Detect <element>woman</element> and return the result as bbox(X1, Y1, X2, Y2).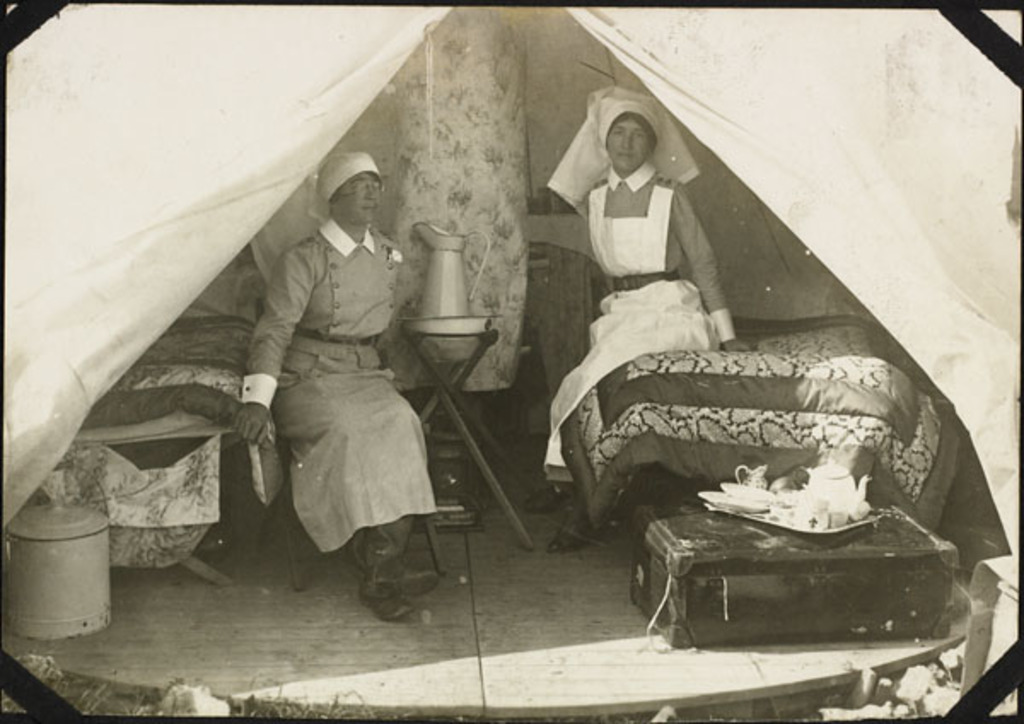
bbox(230, 154, 444, 632).
